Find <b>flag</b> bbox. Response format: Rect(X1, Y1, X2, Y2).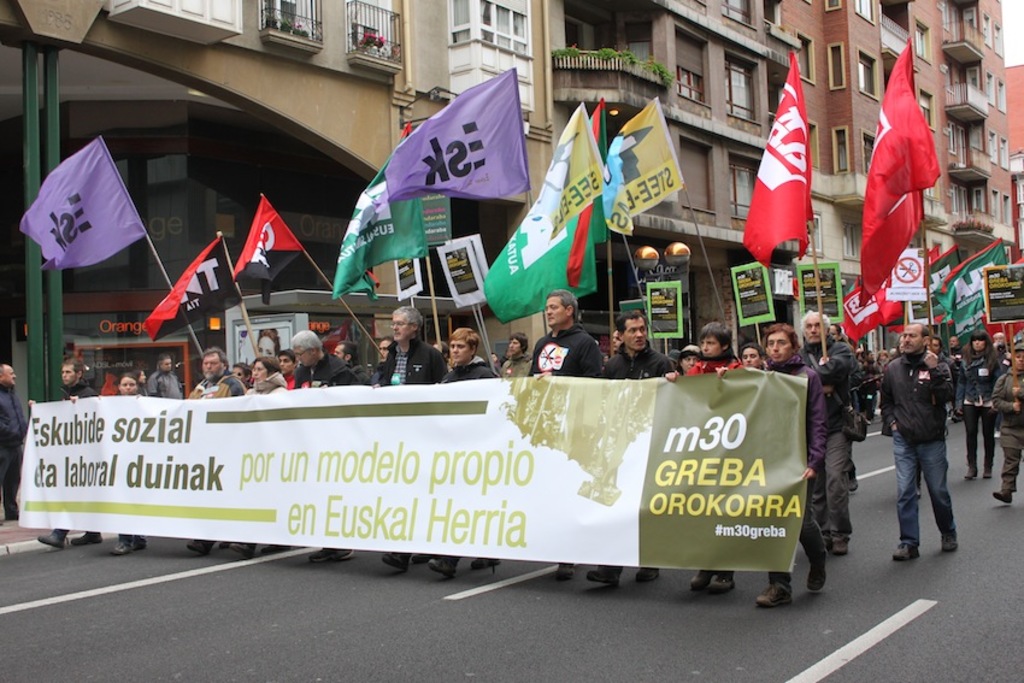
Rect(331, 124, 431, 301).
